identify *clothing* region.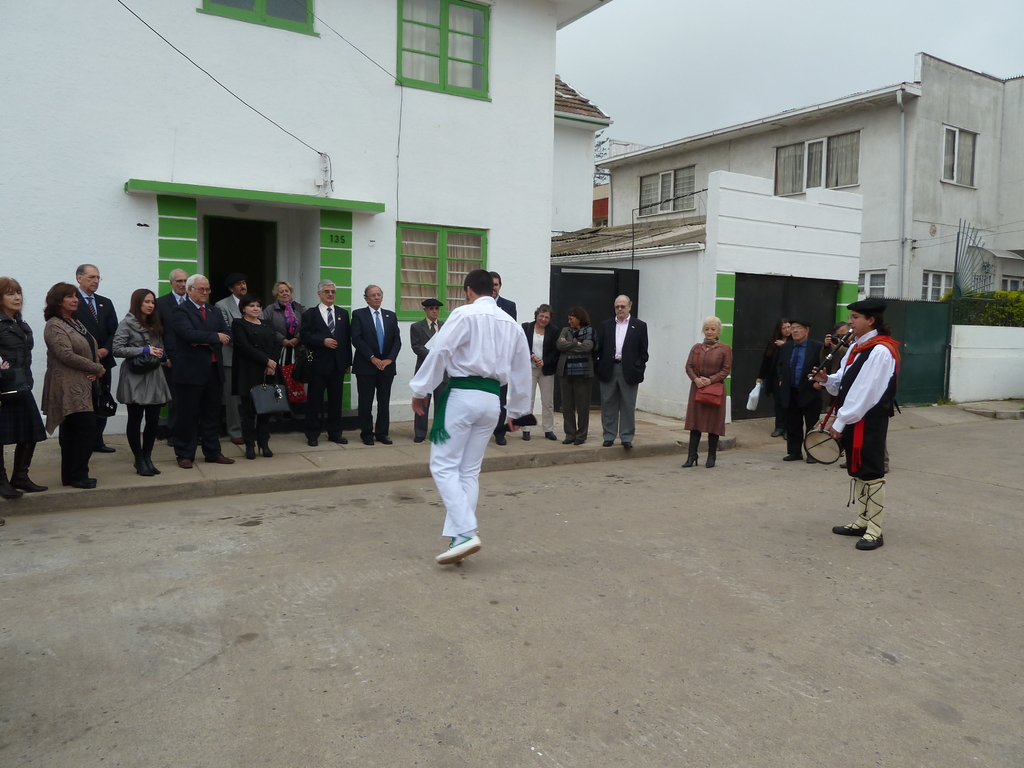
Region: crop(416, 265, 525, 548).
